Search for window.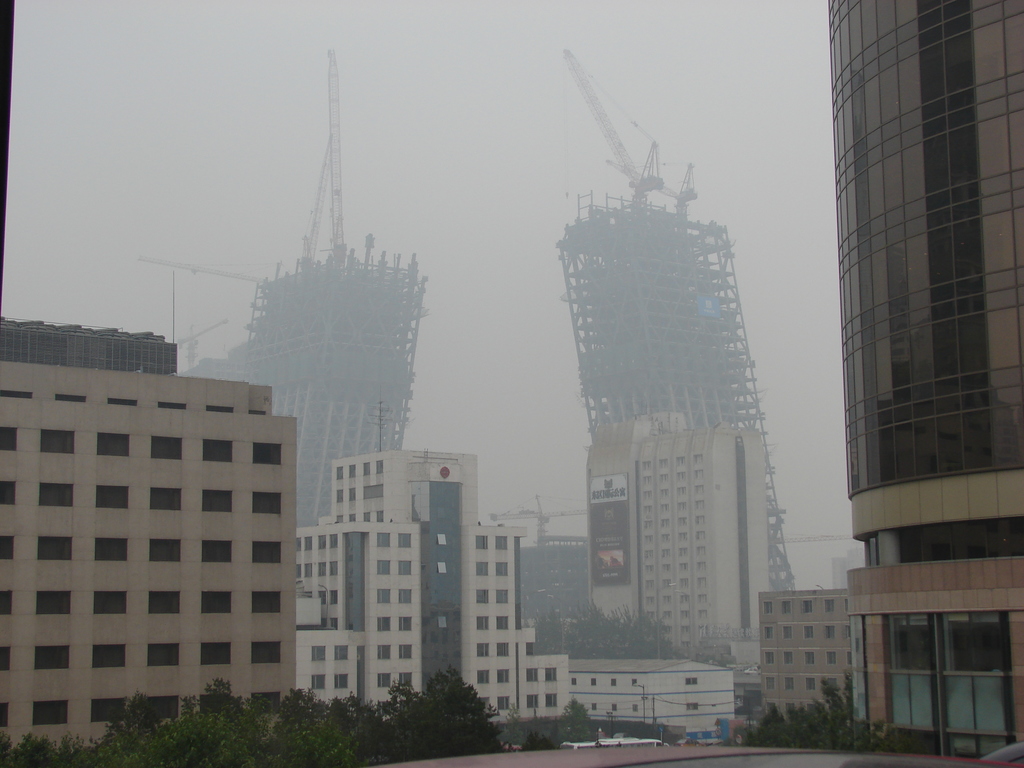
Found at BBox(640, 459, 651, 471).
